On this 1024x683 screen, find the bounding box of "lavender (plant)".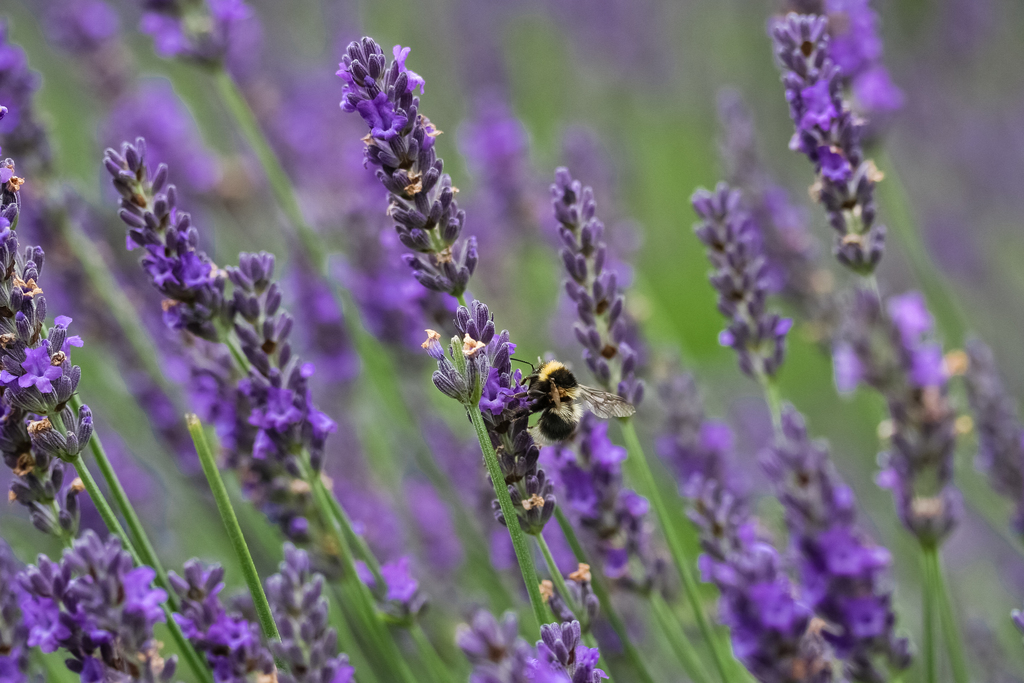
Bounding box: [164, 559, 288, 680].
